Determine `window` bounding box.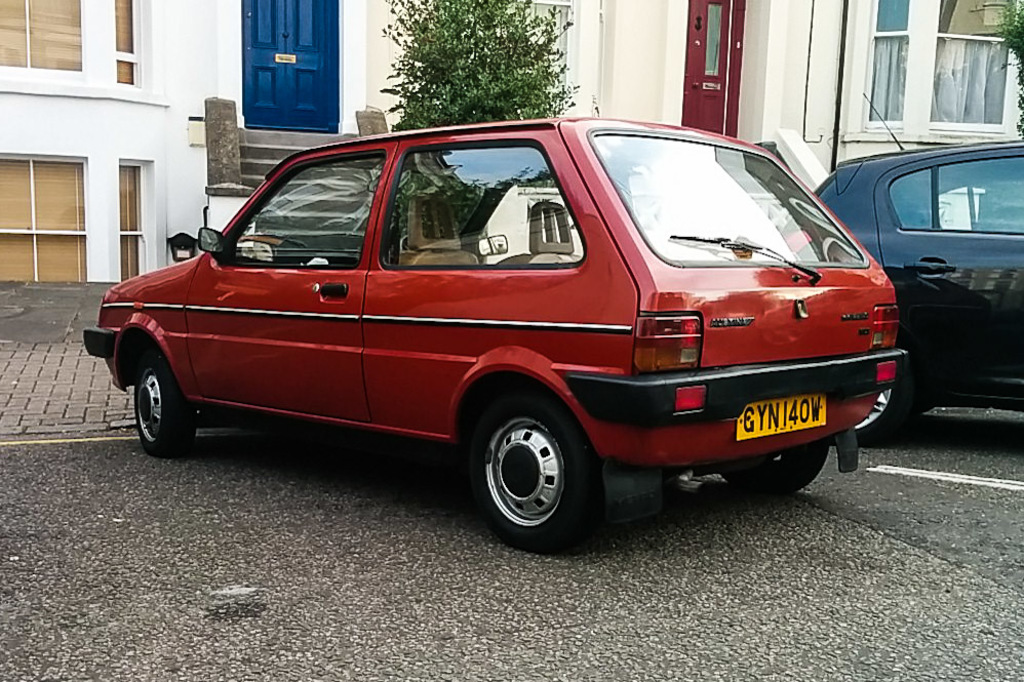
Determined: box=[387, 147, 584, 259].
